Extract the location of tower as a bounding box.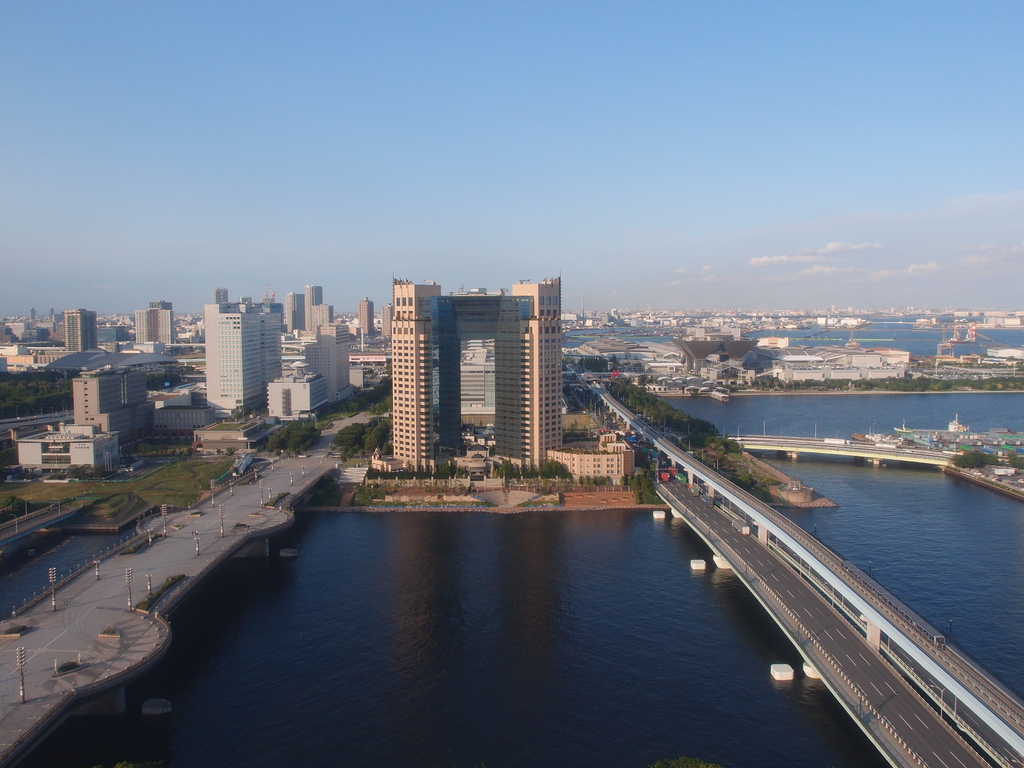
(left=354, top=297, right=374, bottom=335).
